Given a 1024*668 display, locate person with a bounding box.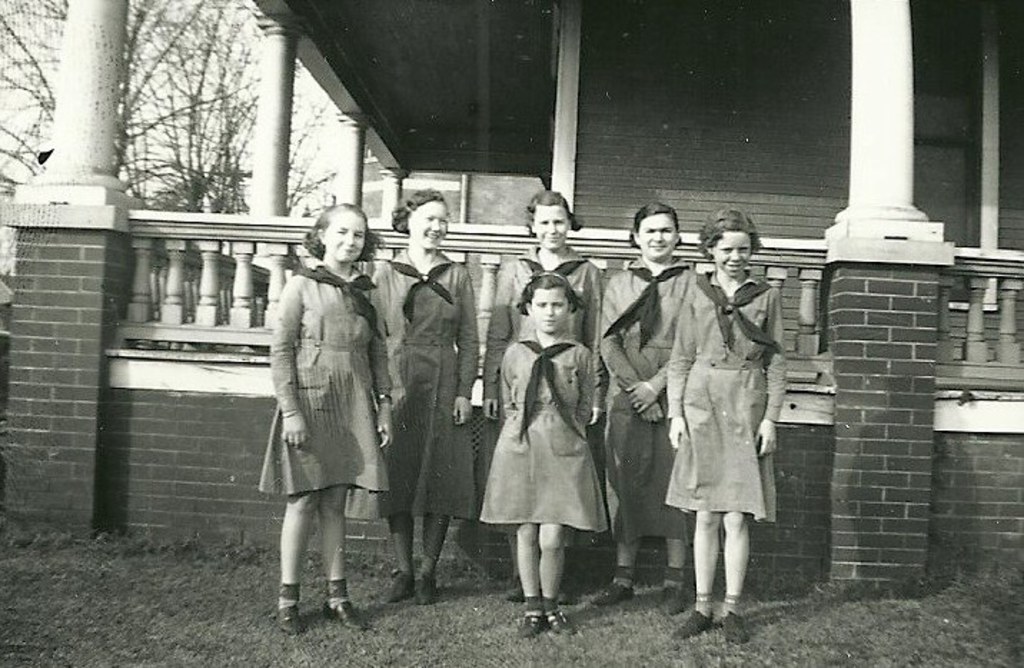
Located: [589, 200, 694, 602].
